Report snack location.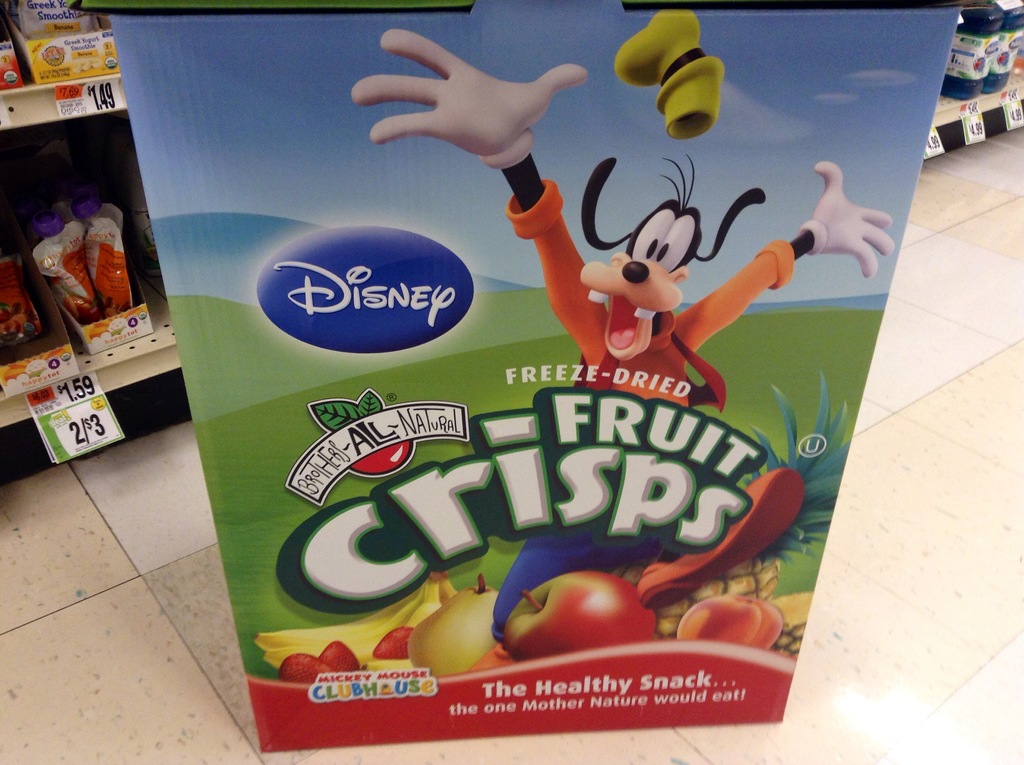
Report: bbox=(150, 84, 901, 754).
